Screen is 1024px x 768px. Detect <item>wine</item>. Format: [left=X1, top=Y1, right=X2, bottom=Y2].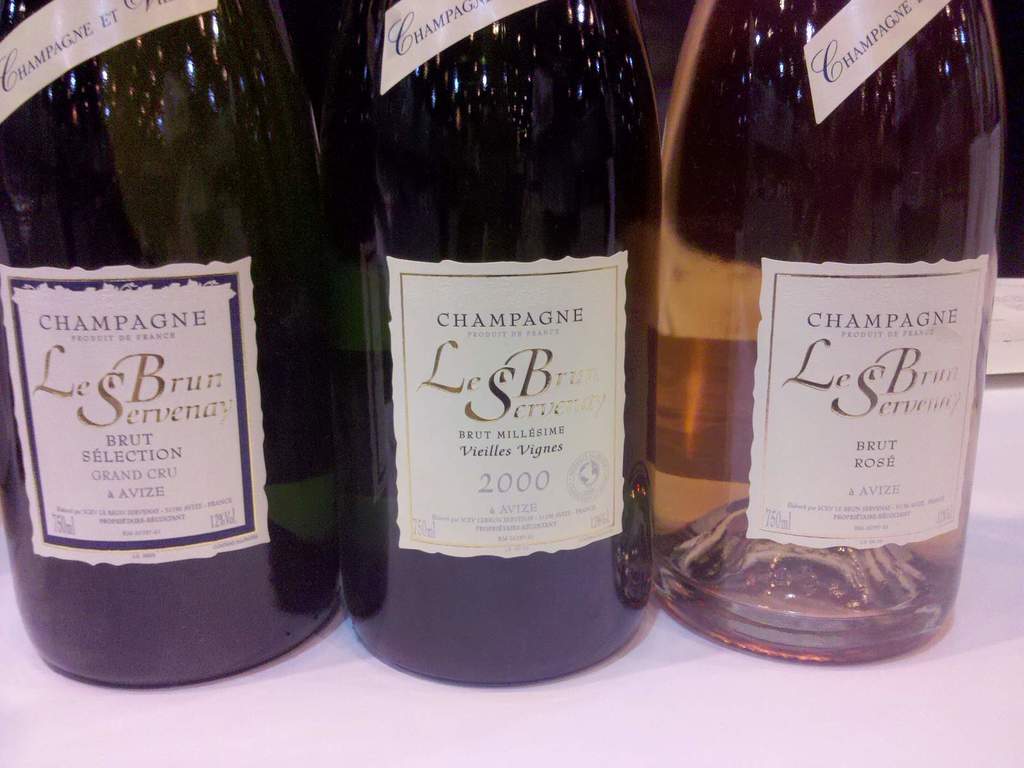
[left=340, top=0, right=668, bottom=691].
